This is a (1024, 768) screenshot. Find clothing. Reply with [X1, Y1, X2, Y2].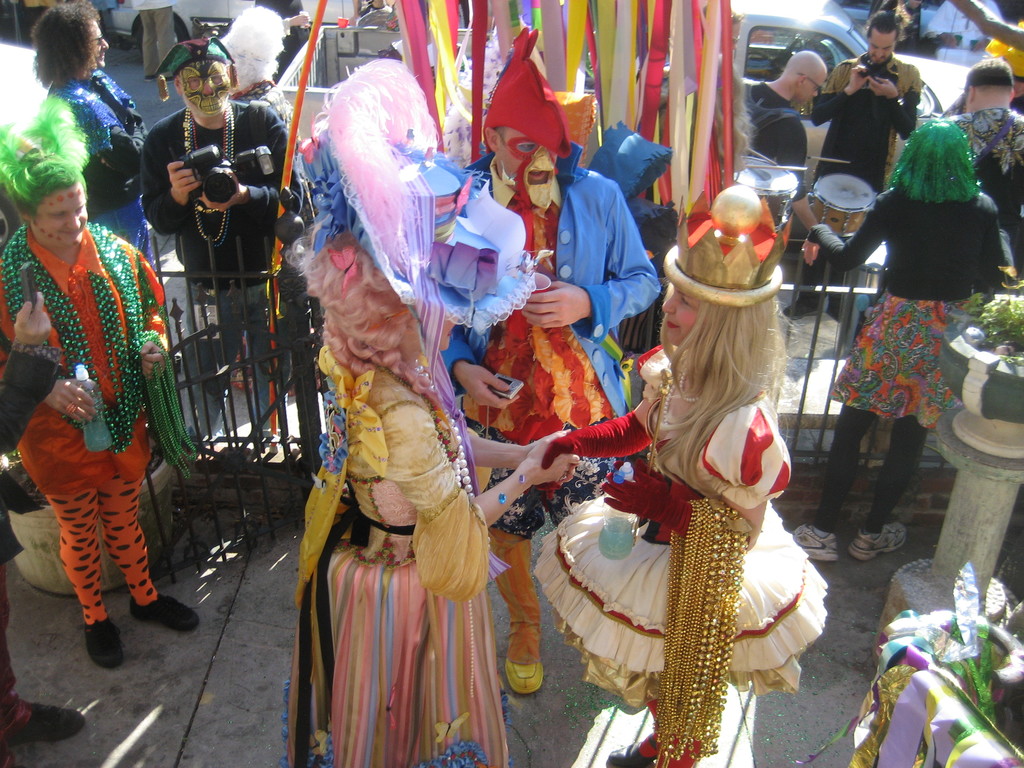
[931, 0, 997, 72].
